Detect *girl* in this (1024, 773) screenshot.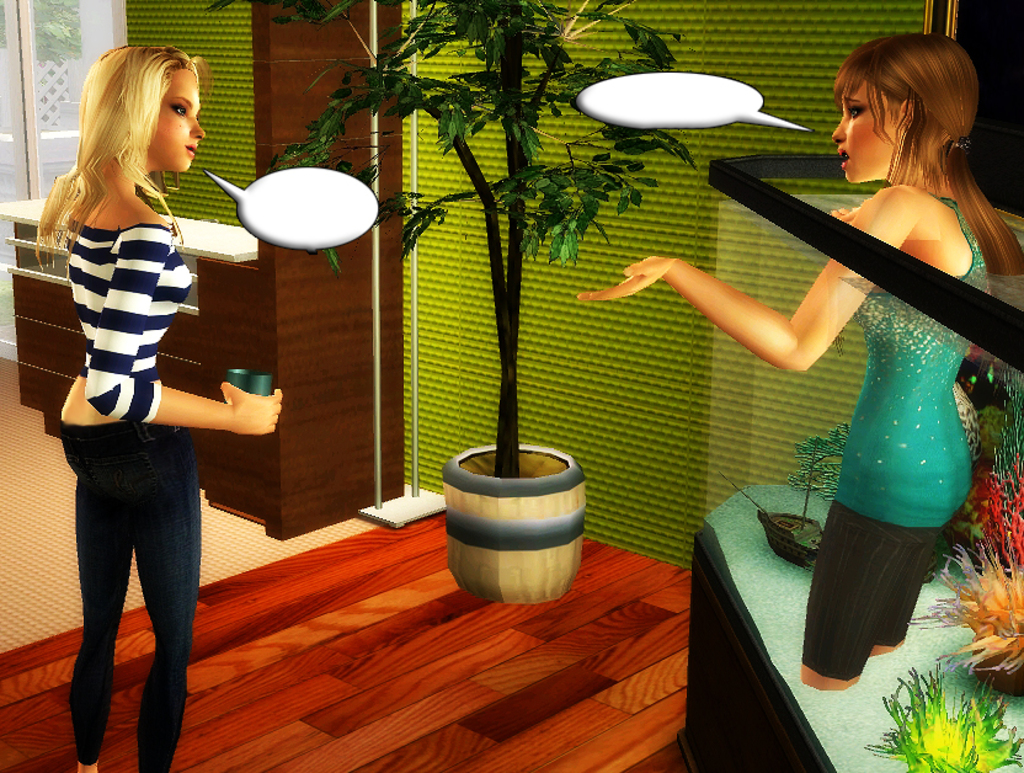
Detection: [left=581, top=34, right=1019, bottom=692].
